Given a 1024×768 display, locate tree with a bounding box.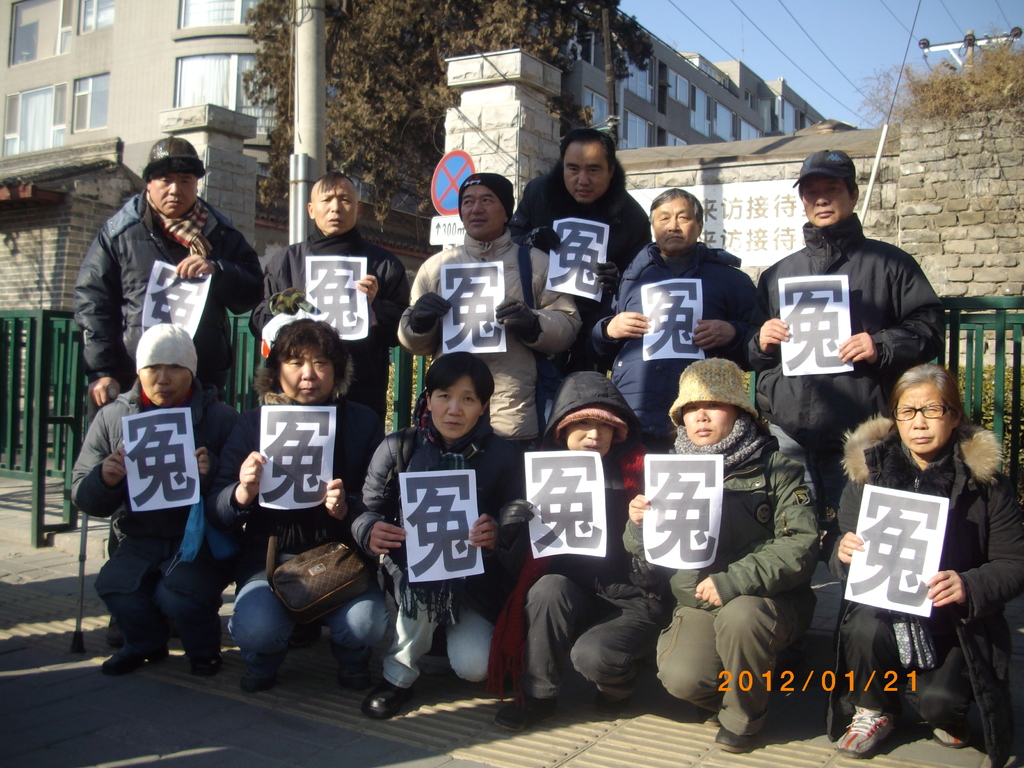
Located: region(243, 0, 655, 240).
